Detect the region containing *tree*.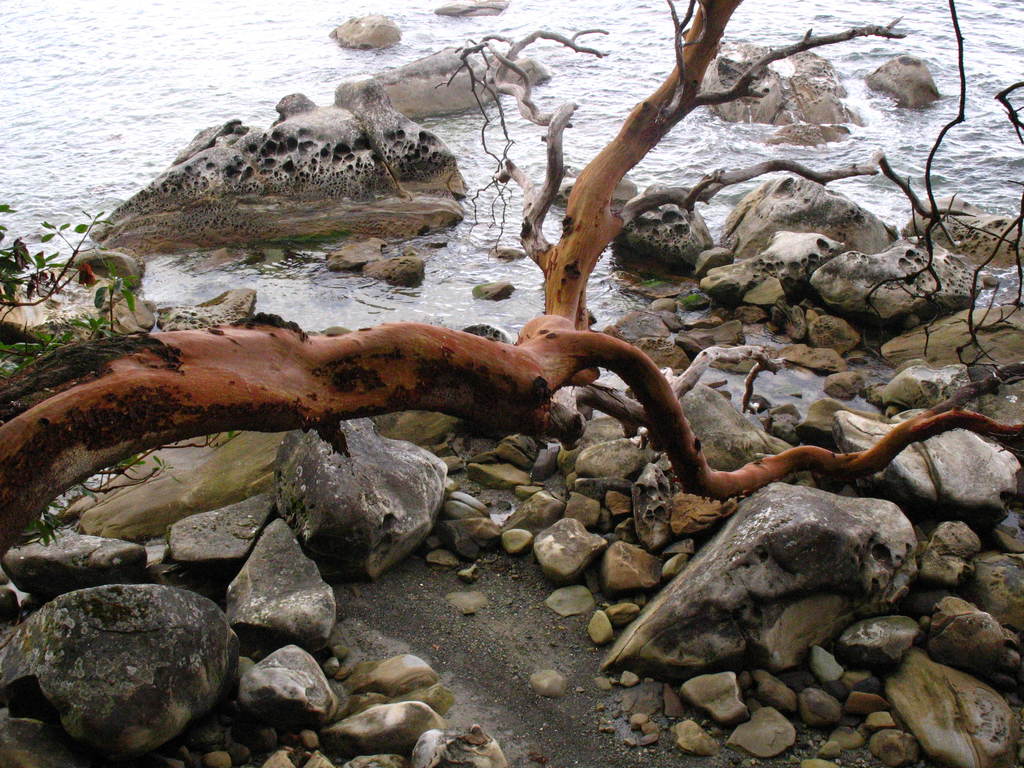
(0,0,1023,563).
